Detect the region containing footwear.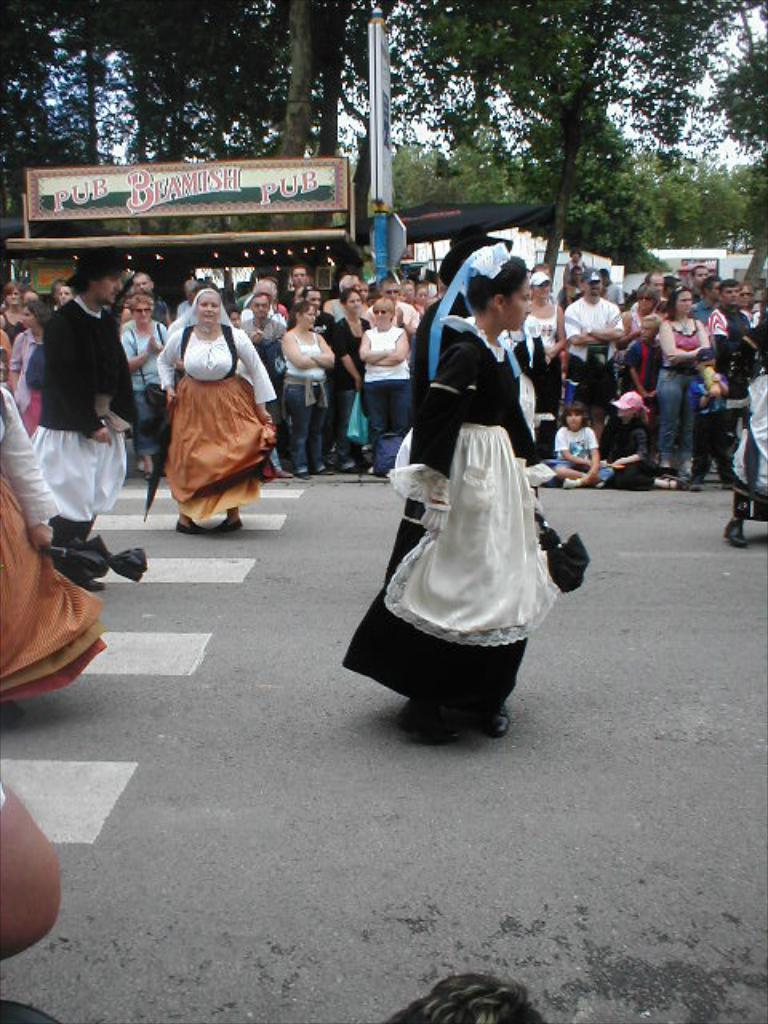
[395,707,448,739].
